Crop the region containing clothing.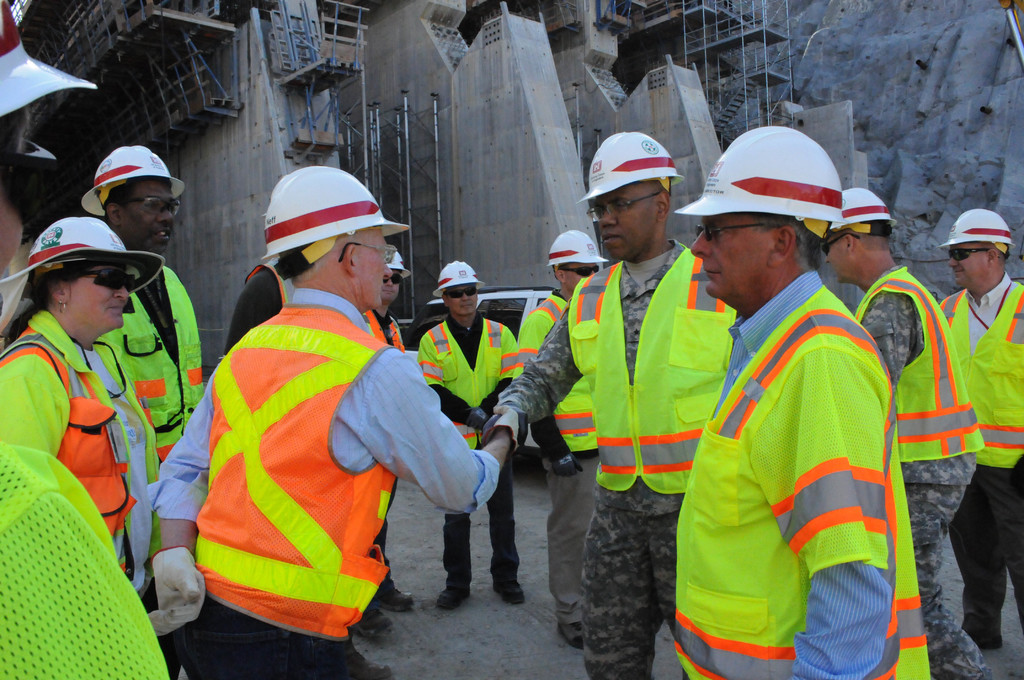
Crop region: rect(0, 443, 179, 679).
